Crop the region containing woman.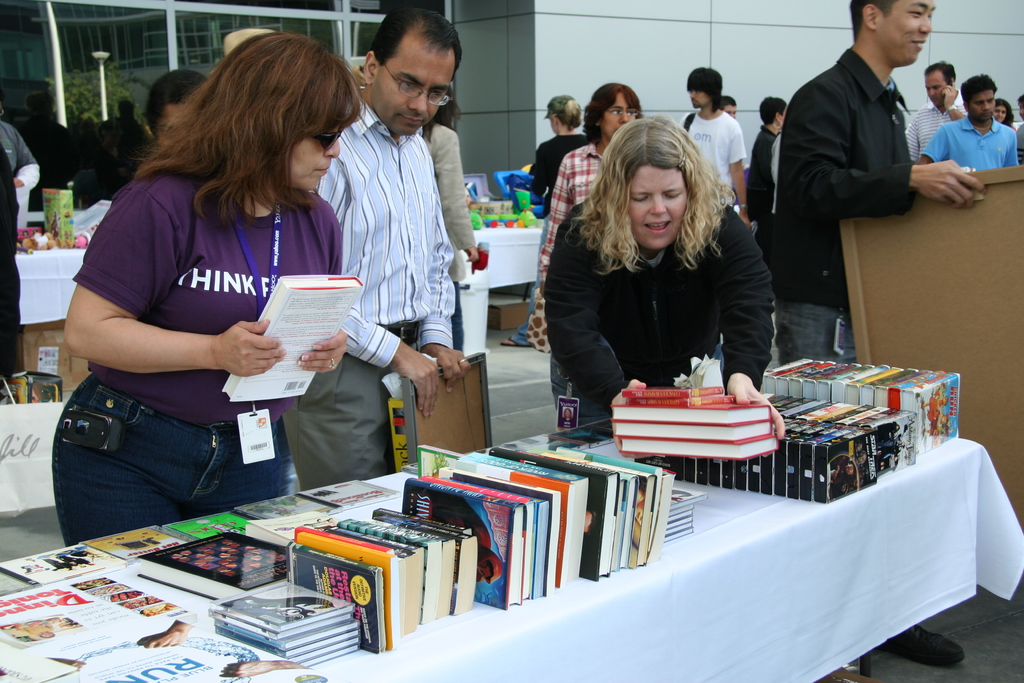
Crop region: 419 87 485 355.
